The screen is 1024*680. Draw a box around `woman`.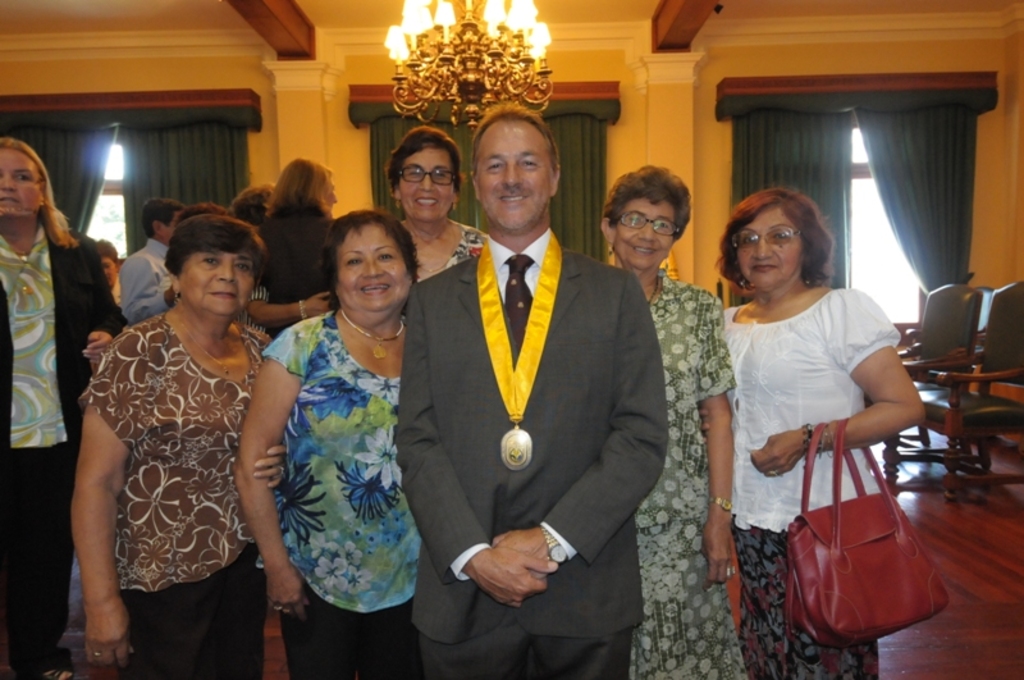
x1=599, y1=166, x2=753, y2=679.
